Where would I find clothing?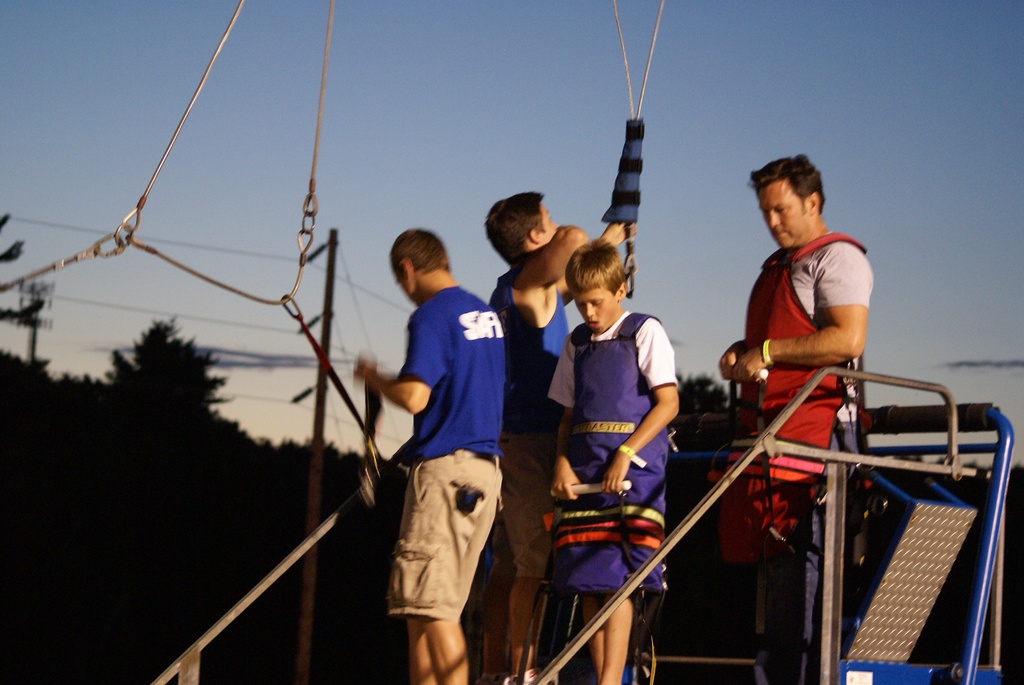
At [left=372, top=274, right=510, bottom=638].
